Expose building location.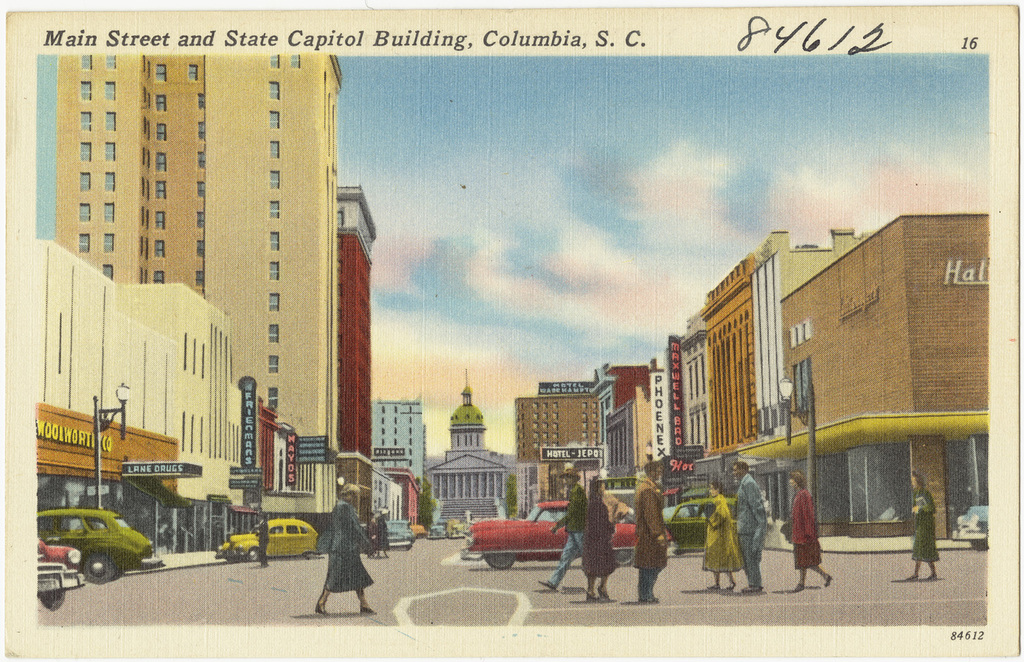
Exposed at [x1=784, y1=215, x2=989, y2=539].
